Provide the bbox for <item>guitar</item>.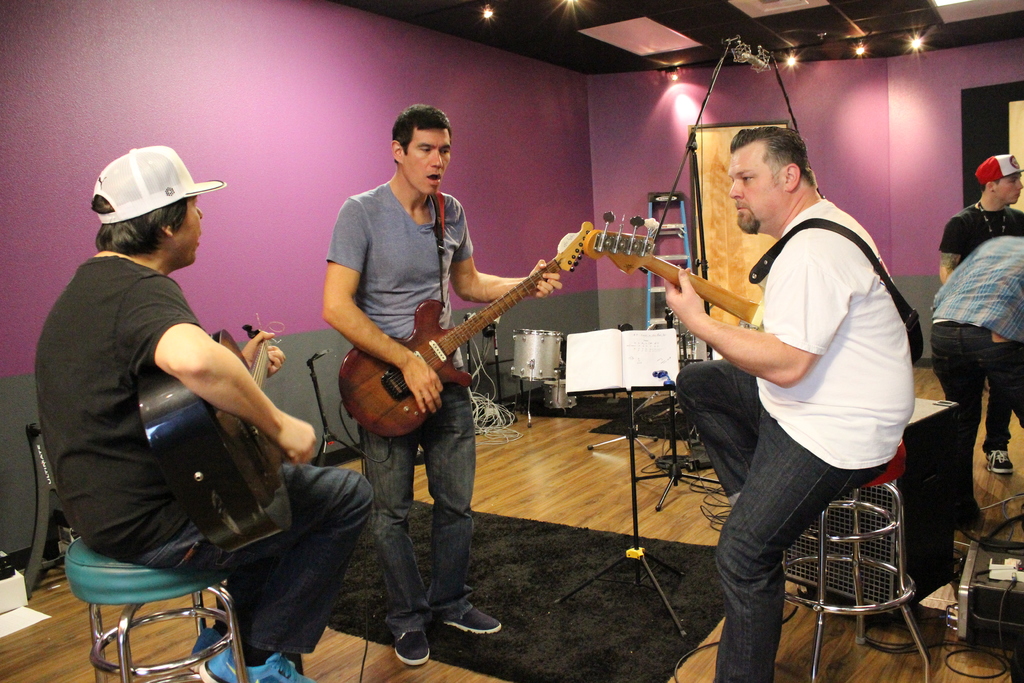
detection(582, 208, 758, 327).
